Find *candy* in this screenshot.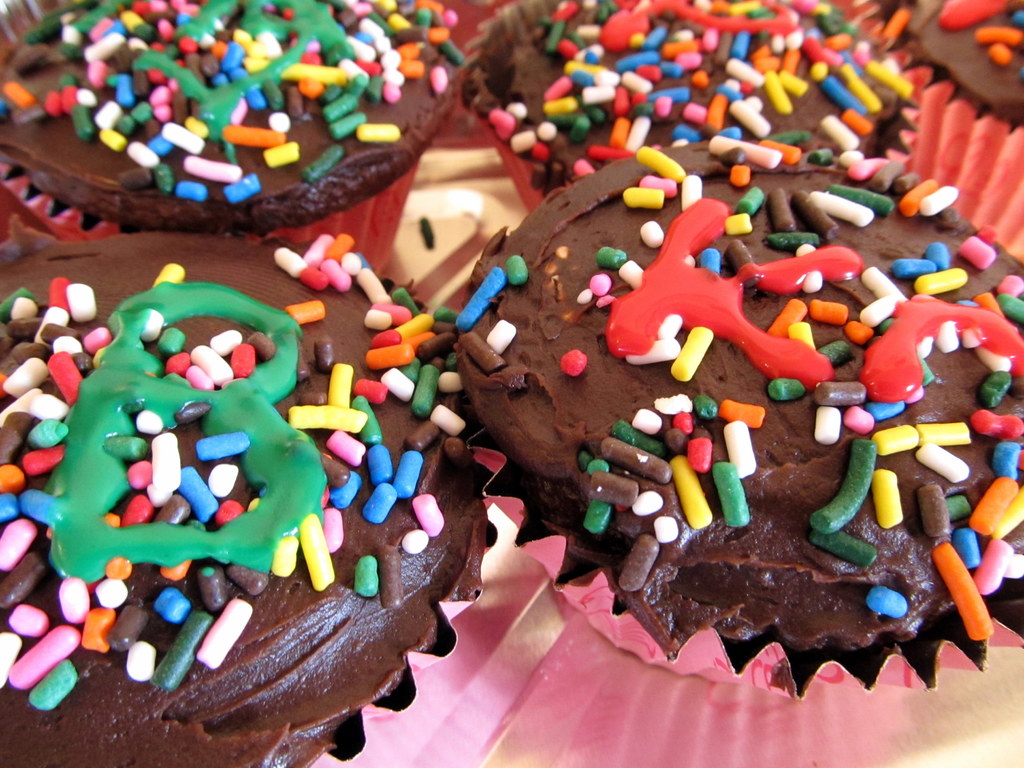
The bounding box for *candy* is select_region(938, 0, 1018, 28).
